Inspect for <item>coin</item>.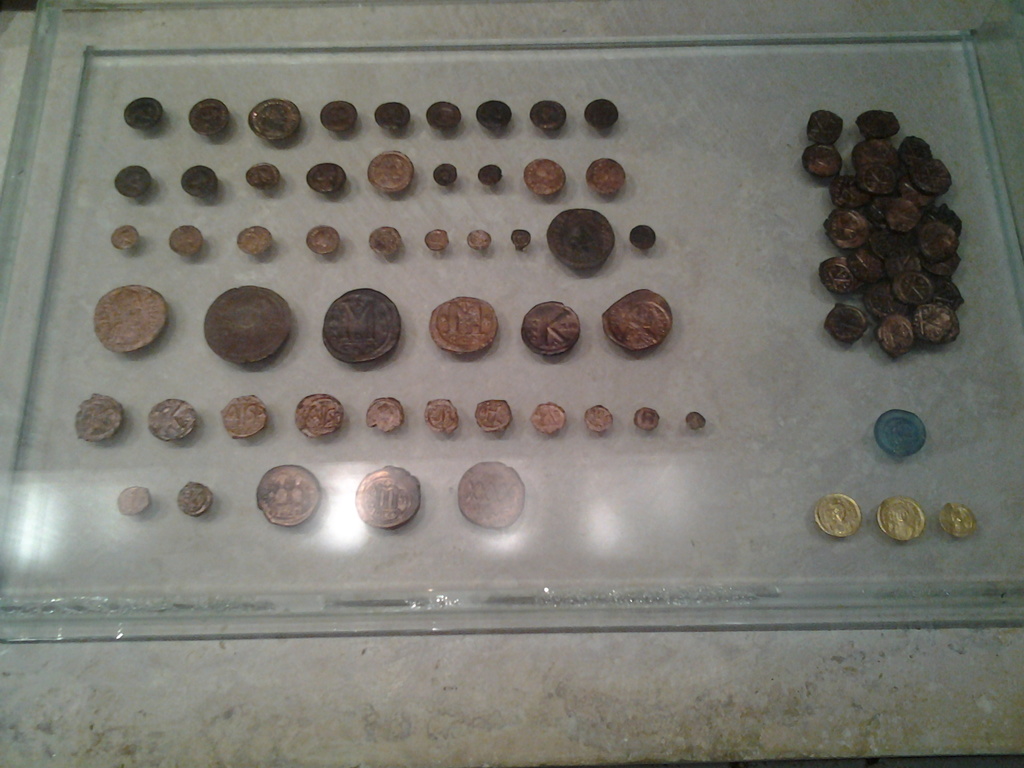
Inspection: (114,483,152,518).
